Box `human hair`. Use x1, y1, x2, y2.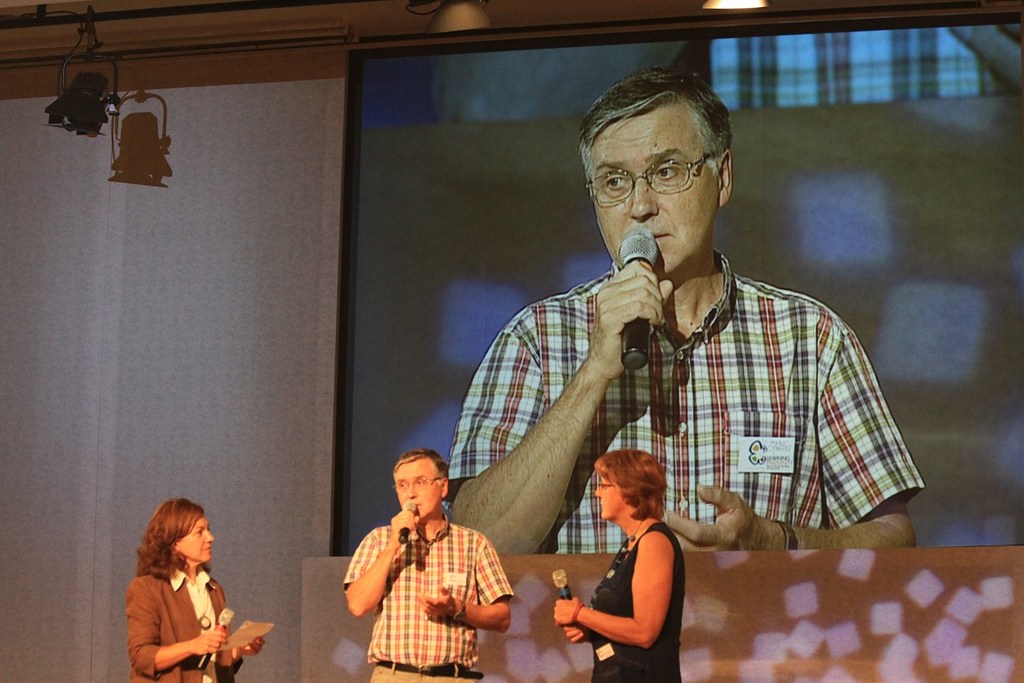
596, 460, 683, 546.
